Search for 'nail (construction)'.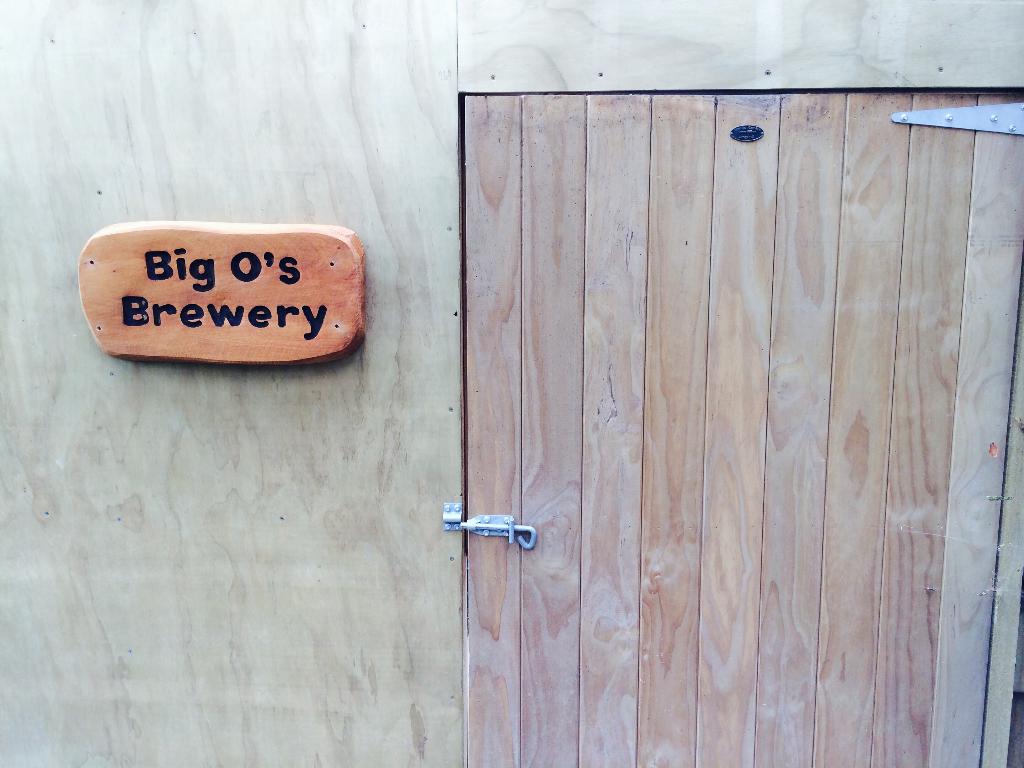
Found at [943,109,952,122].
